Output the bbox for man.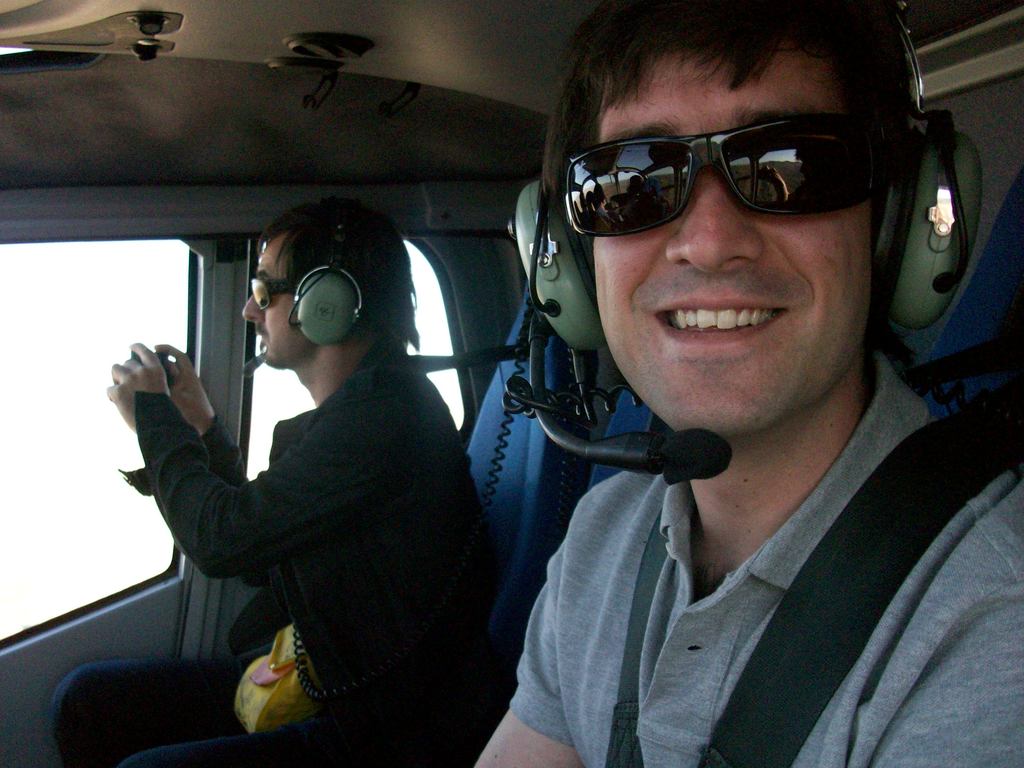
x1=104, y1=239, x2=521, y2=745.
